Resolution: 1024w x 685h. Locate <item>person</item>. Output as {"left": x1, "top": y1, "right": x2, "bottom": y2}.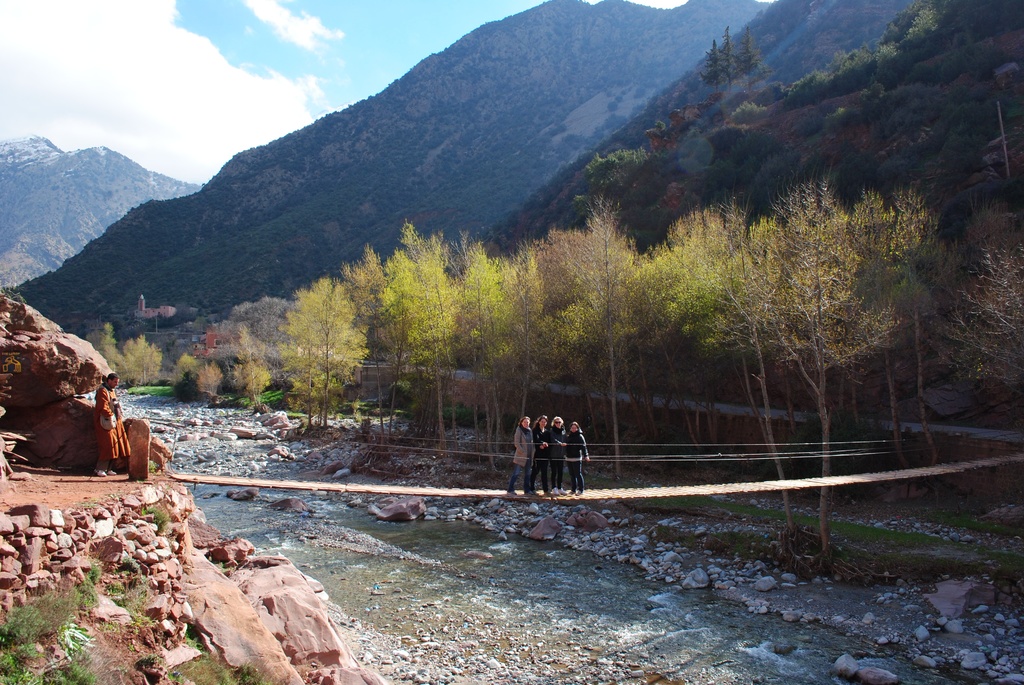
{"left": 545, "top": 413, "right": 570, "bottom": 501}.
